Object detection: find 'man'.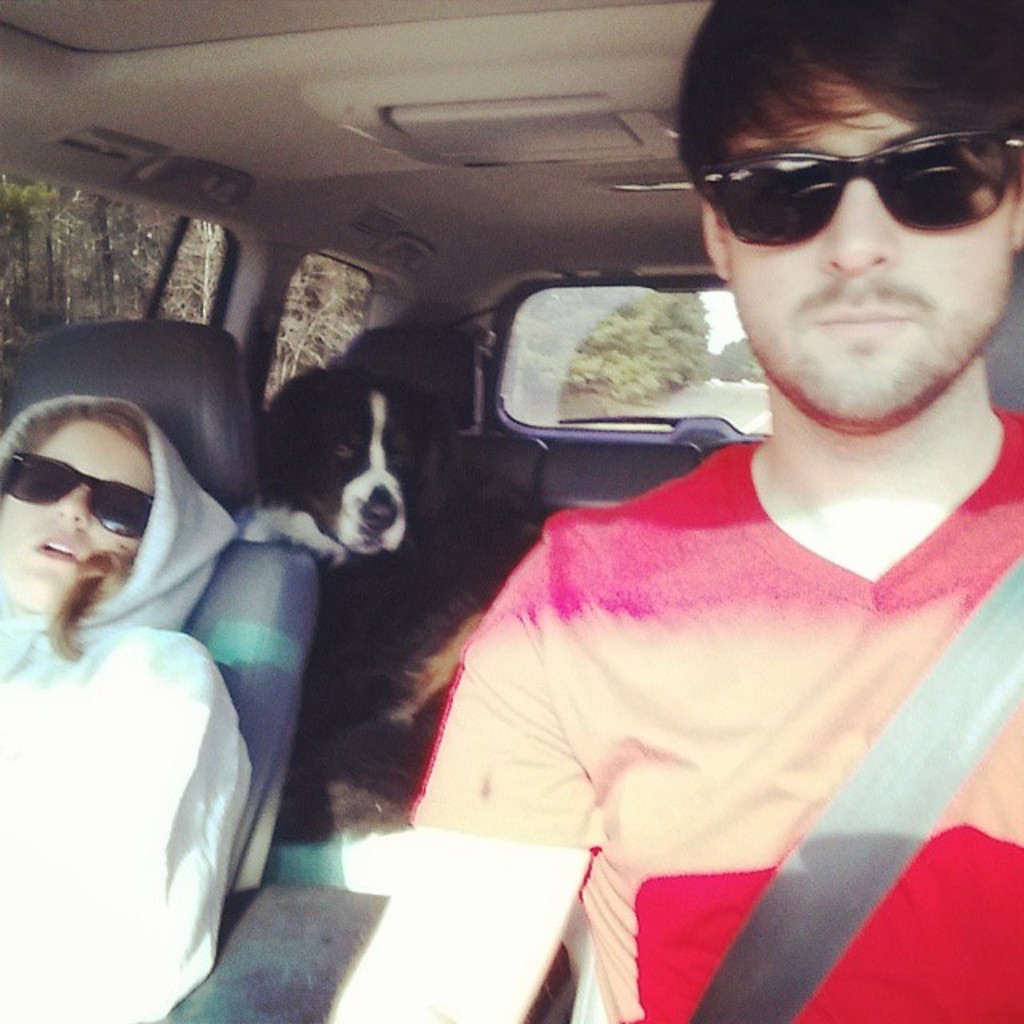
(left=266, top=43, right=946, bottom=1023).
